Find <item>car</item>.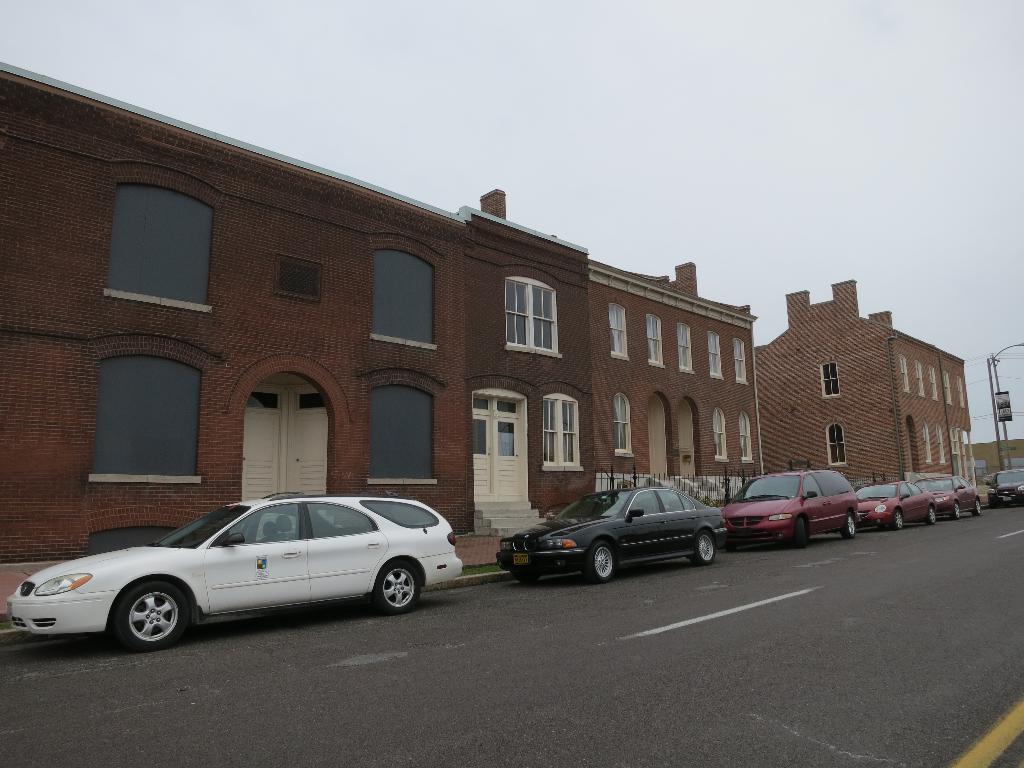
17:484:461:651.
